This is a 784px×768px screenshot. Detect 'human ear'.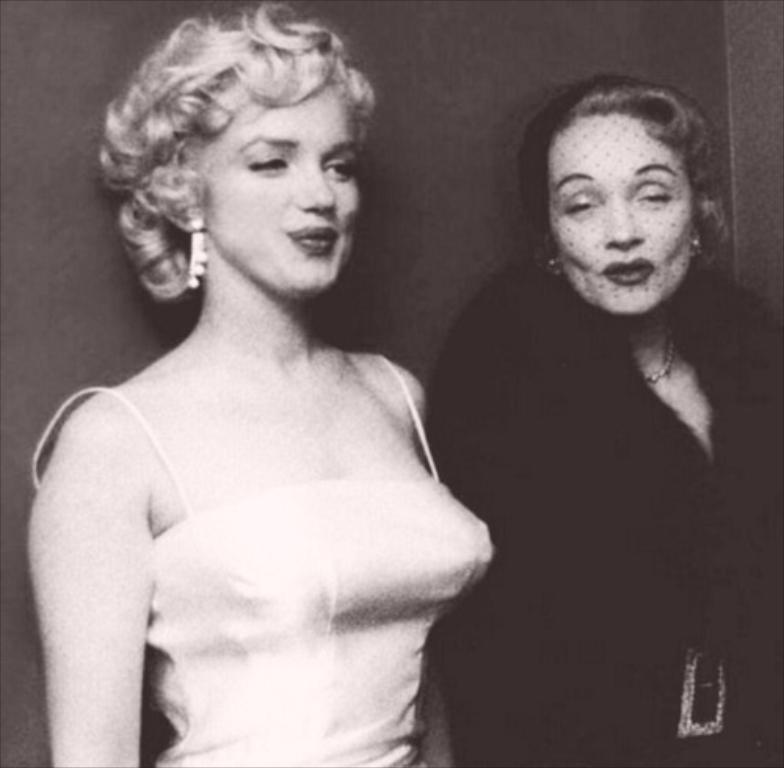
bbox=[151, 166, 205, 232].
